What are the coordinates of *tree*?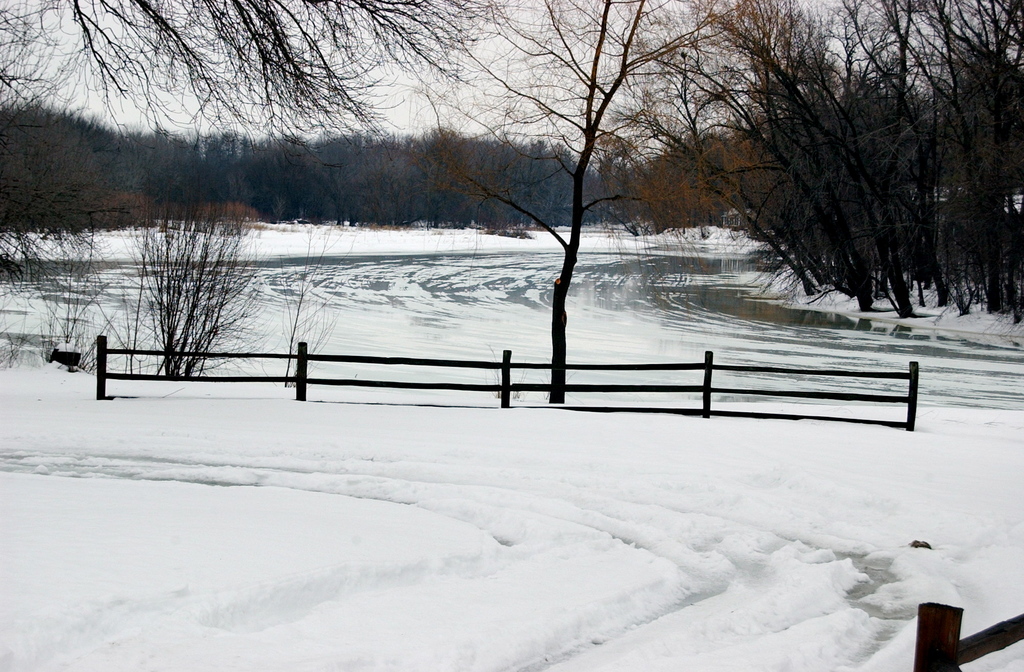
Rect(407, 0, 747, 404).
